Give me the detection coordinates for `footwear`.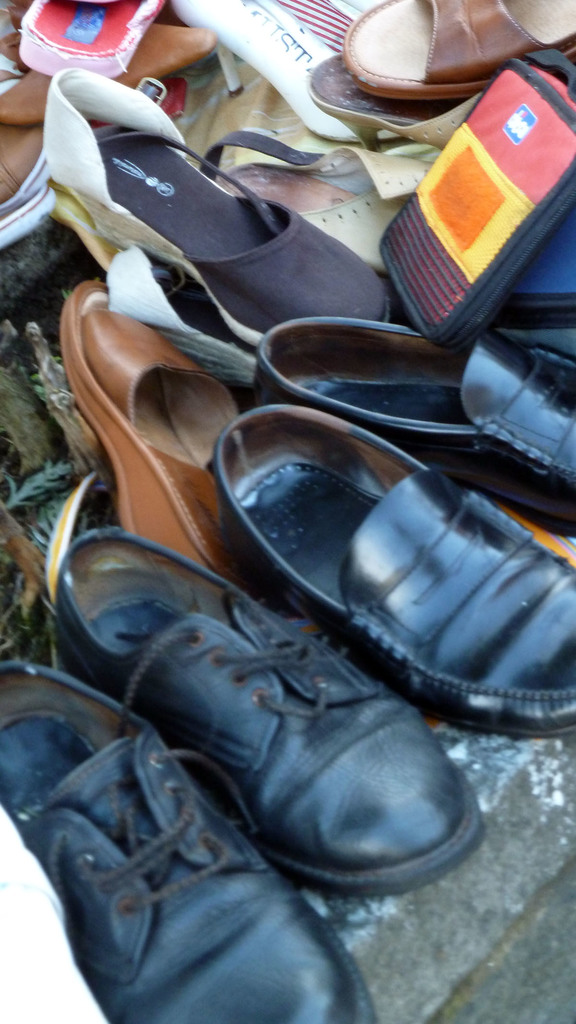
locate(346, 0, 574, 99).
